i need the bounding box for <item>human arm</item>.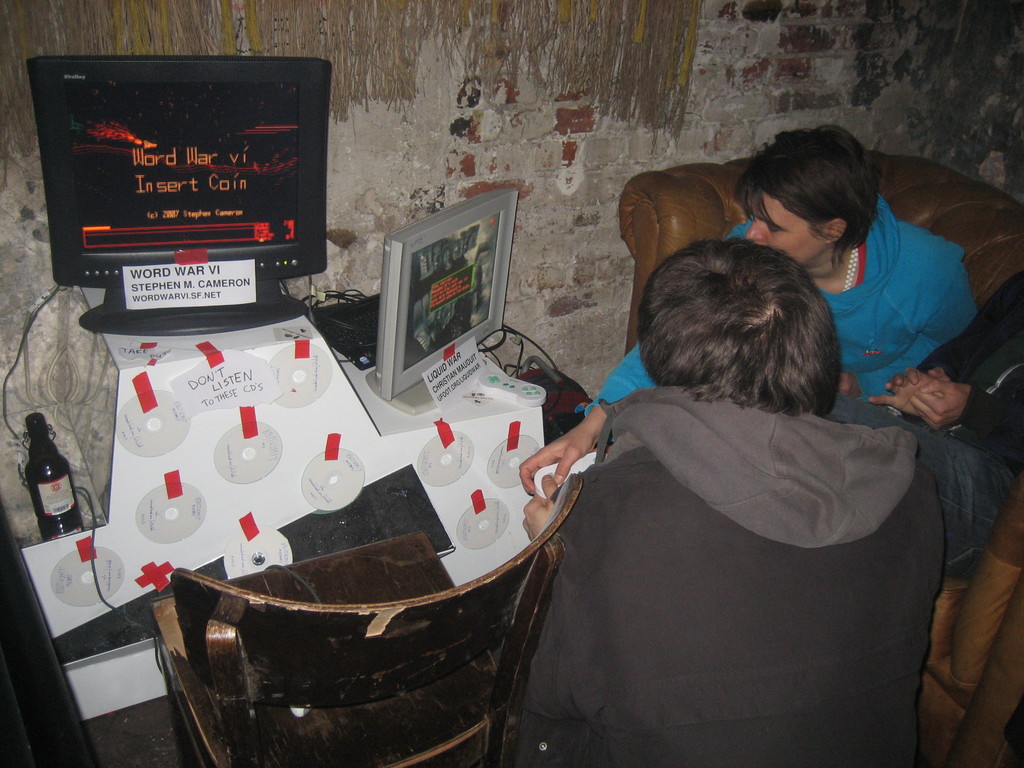
Here it is: bbox(909, 378, 1023, 465).
